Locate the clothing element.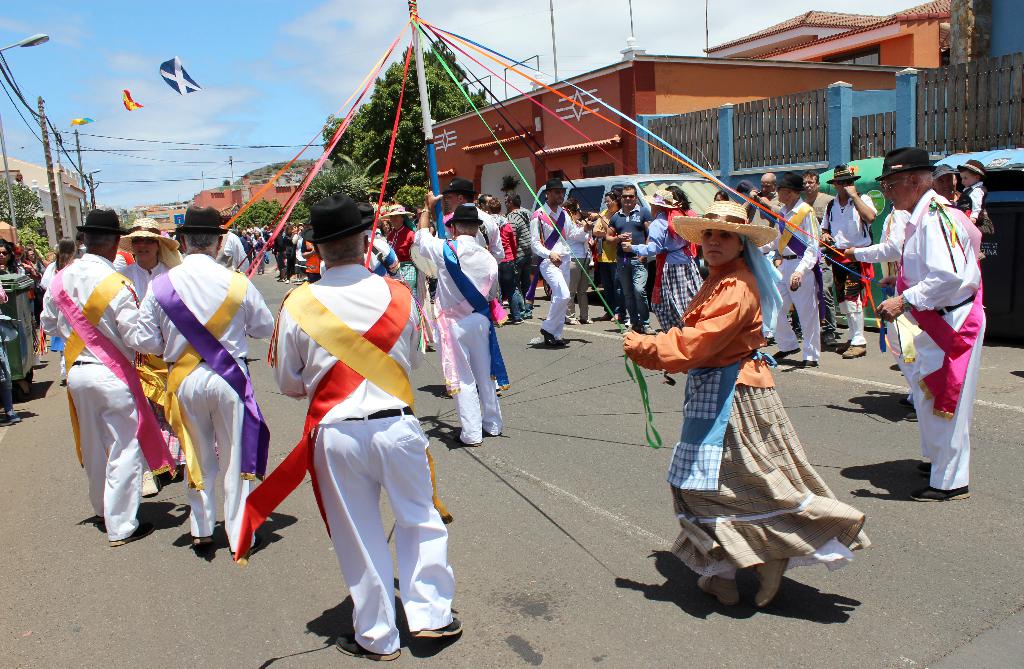
Element bbox: [387, 222, 418, 268].
